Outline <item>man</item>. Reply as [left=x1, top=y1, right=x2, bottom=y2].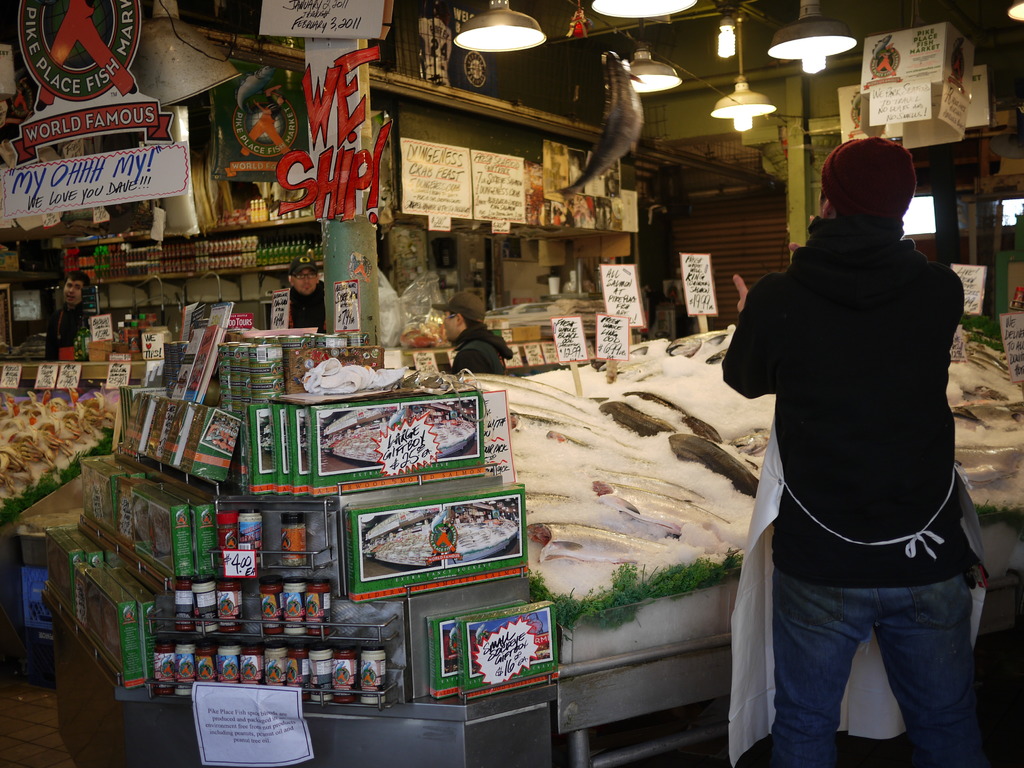
[left=289, top=256, right=327, bottom=333].
